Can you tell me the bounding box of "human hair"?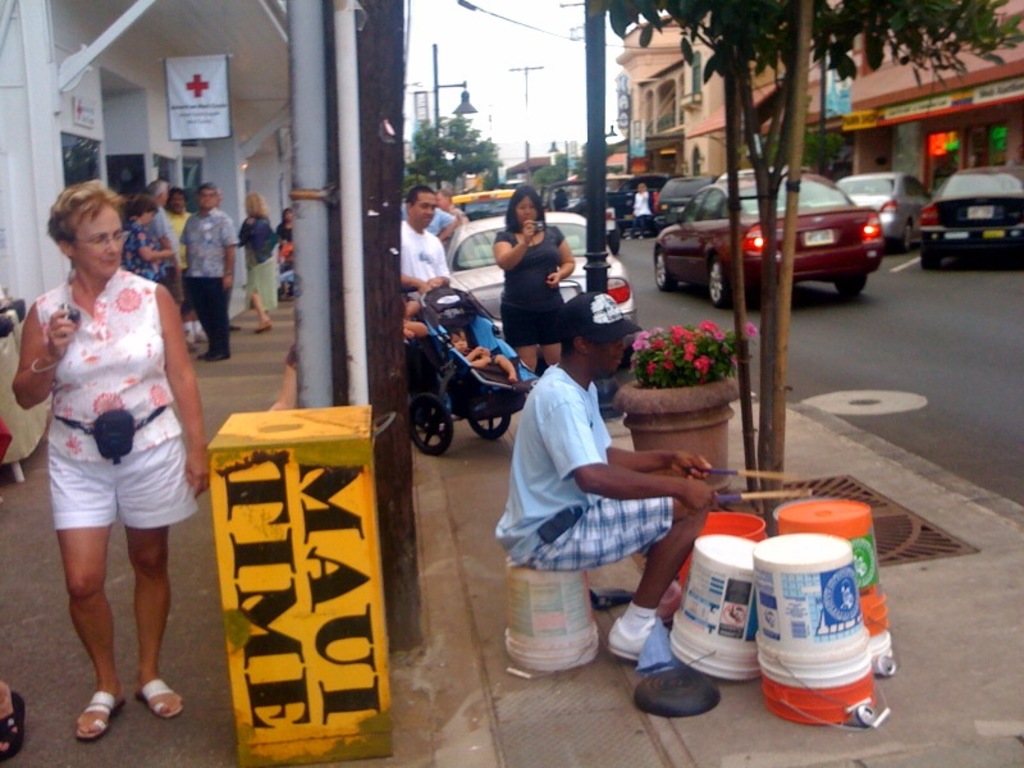
bbox(506, 186, 548, 233).
